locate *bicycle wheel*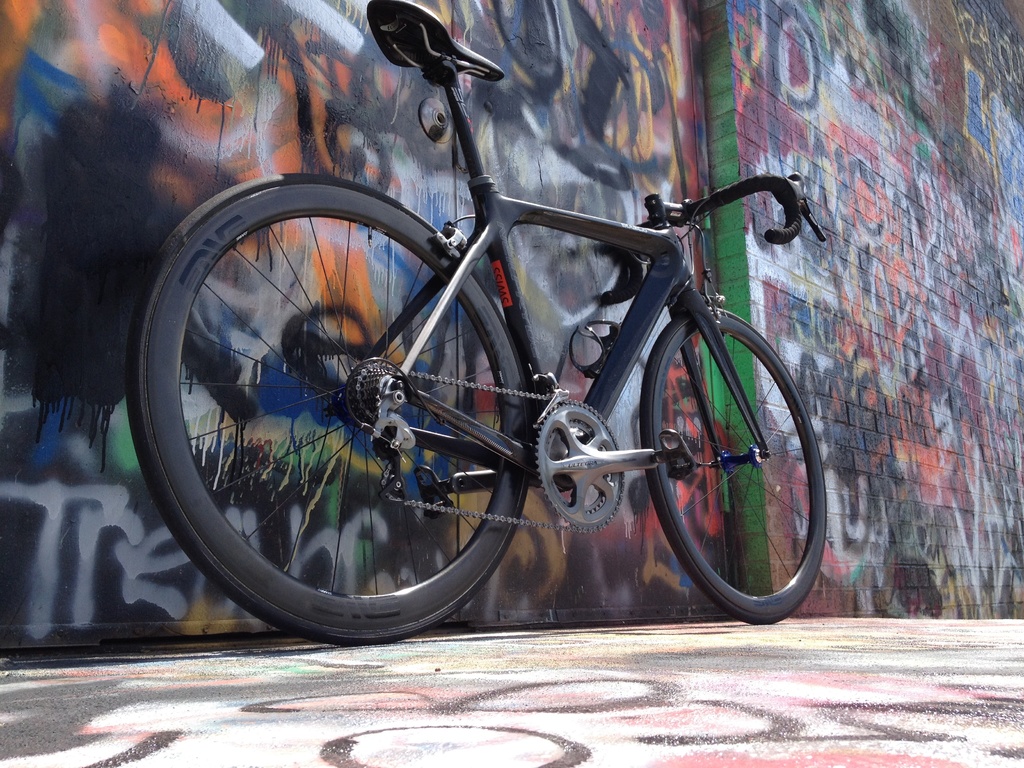
rect(641, 307, 831, 623)
